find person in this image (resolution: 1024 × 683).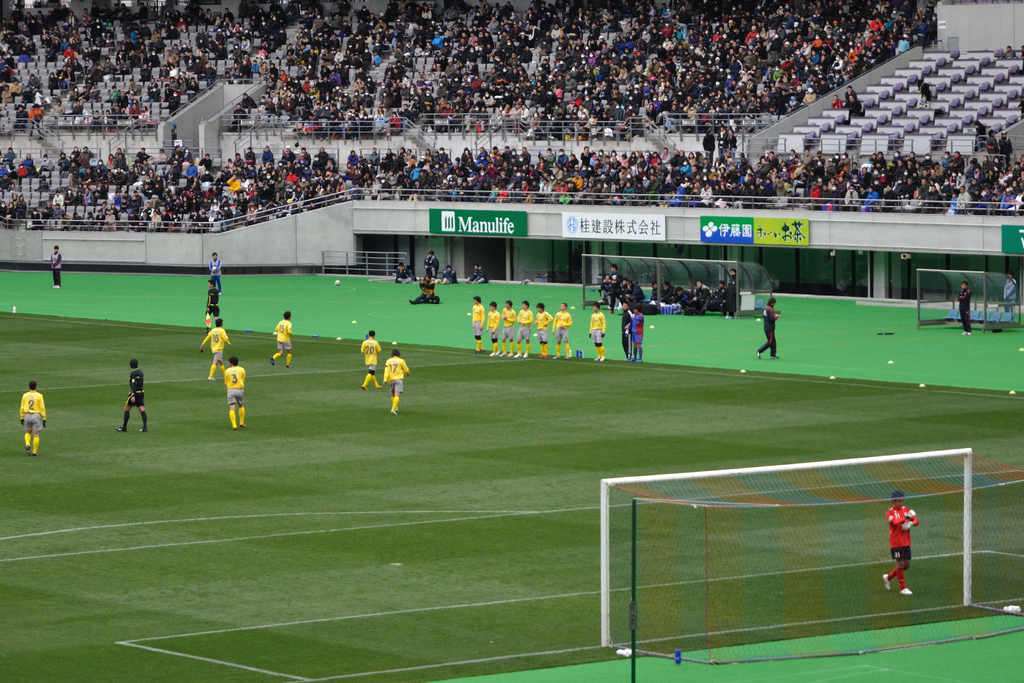
x1=486, y1=298, x2=502, y2=358.
